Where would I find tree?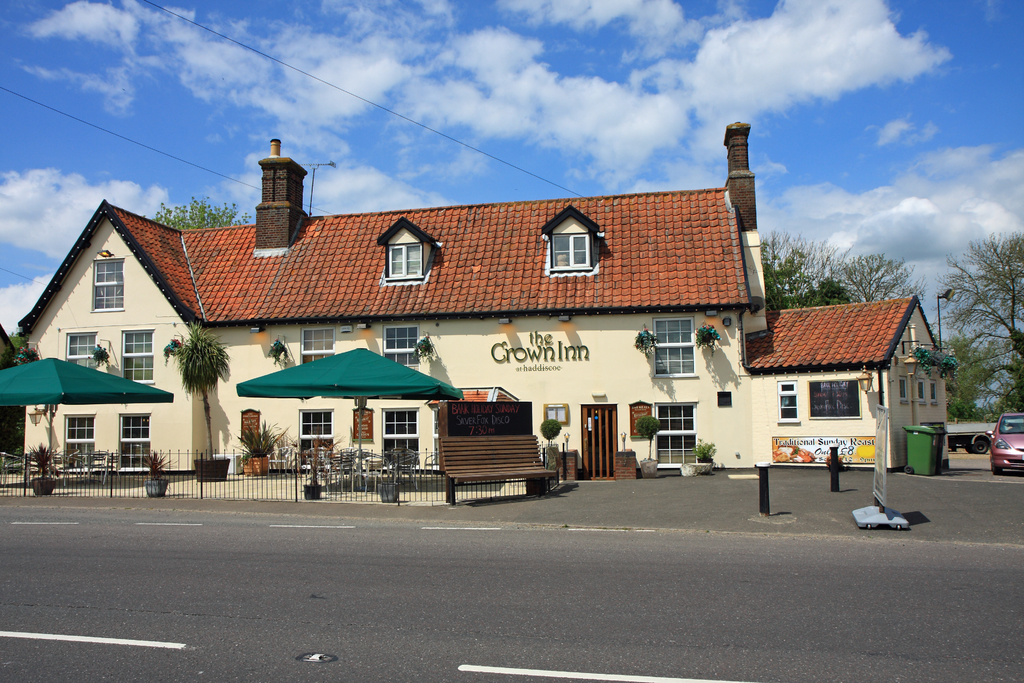
At {"left": 540, "top": 417, "right": 562, "bottom": 467}.
